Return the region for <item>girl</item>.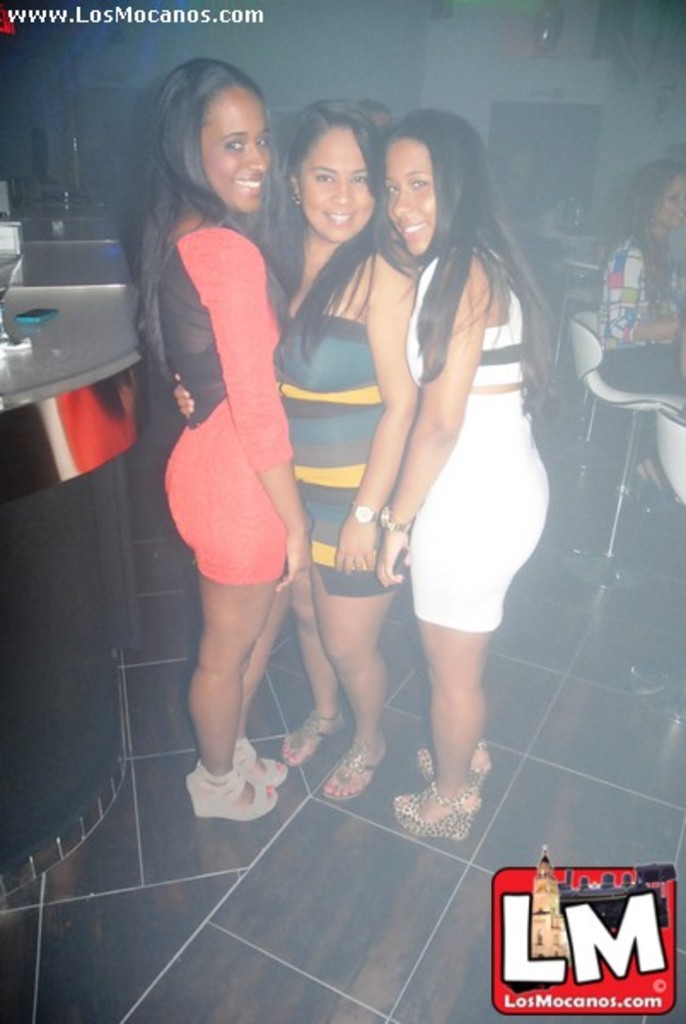
detection(133, 58, 311, 823).
